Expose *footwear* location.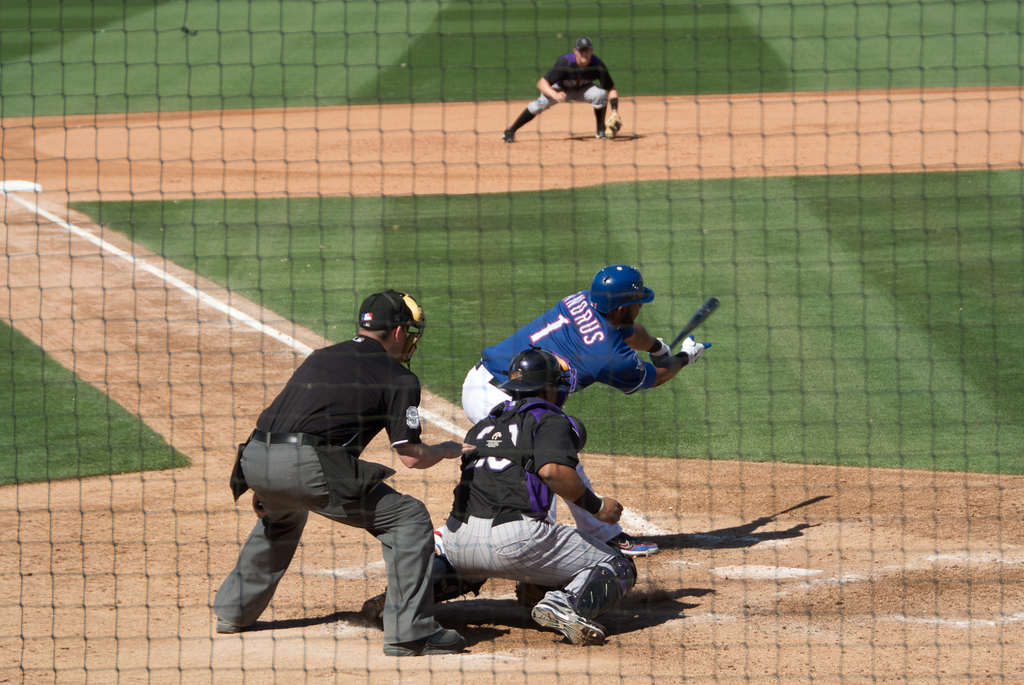
Exposed at pyautogui.locateOnScreen(215, 624, 247, 636).
